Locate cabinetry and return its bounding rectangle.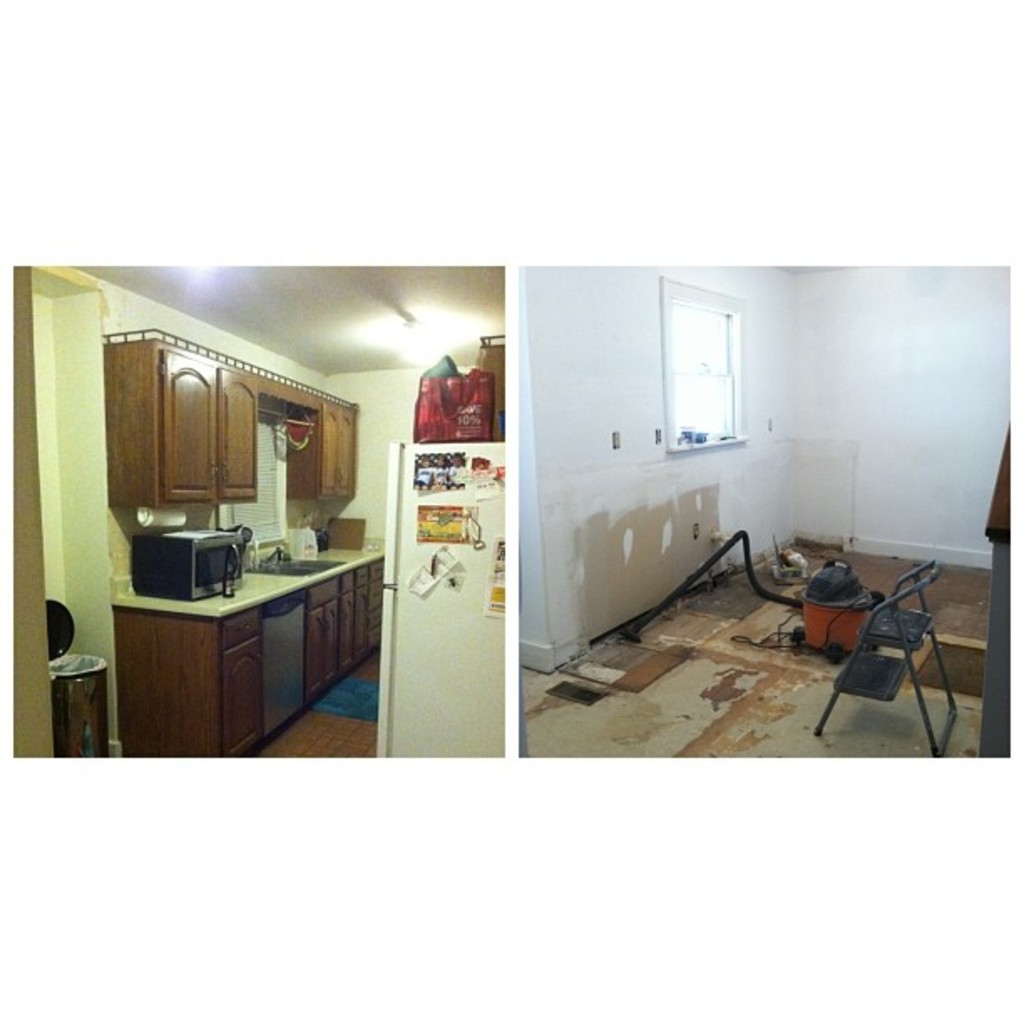
l=311, t=577, r=346, b=686.
